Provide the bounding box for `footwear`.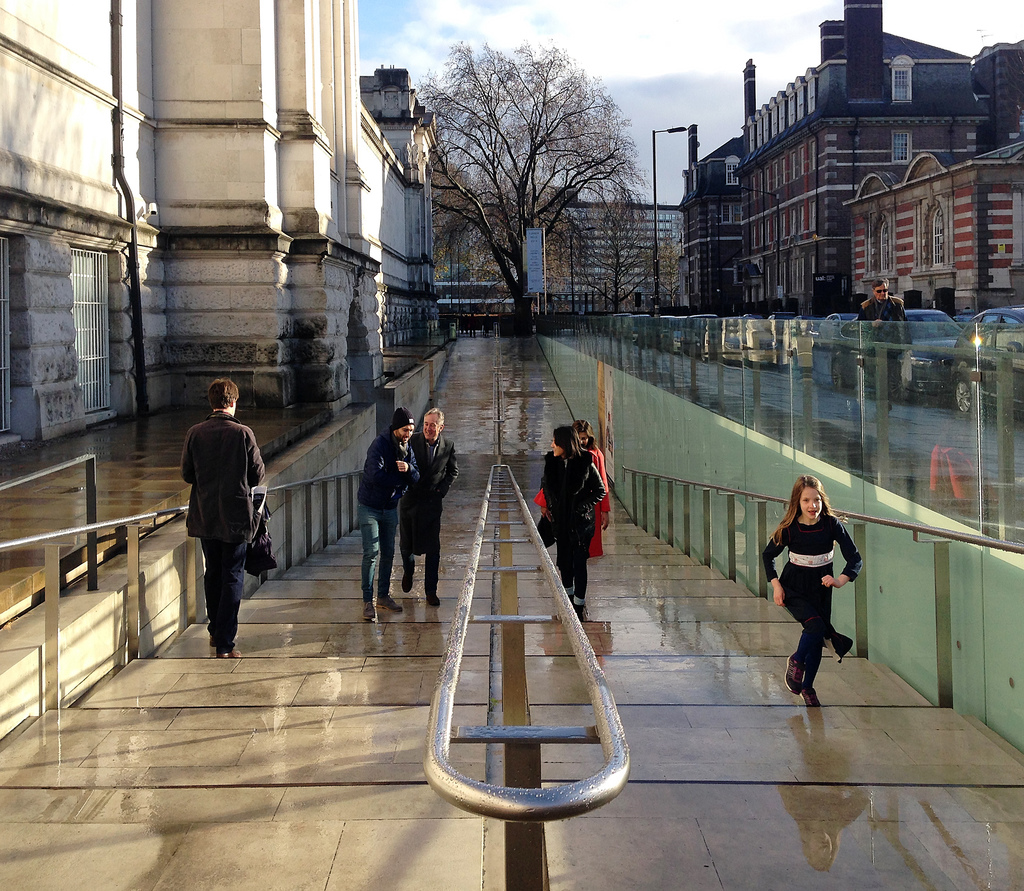
<box>824,631,849,663</box>.
